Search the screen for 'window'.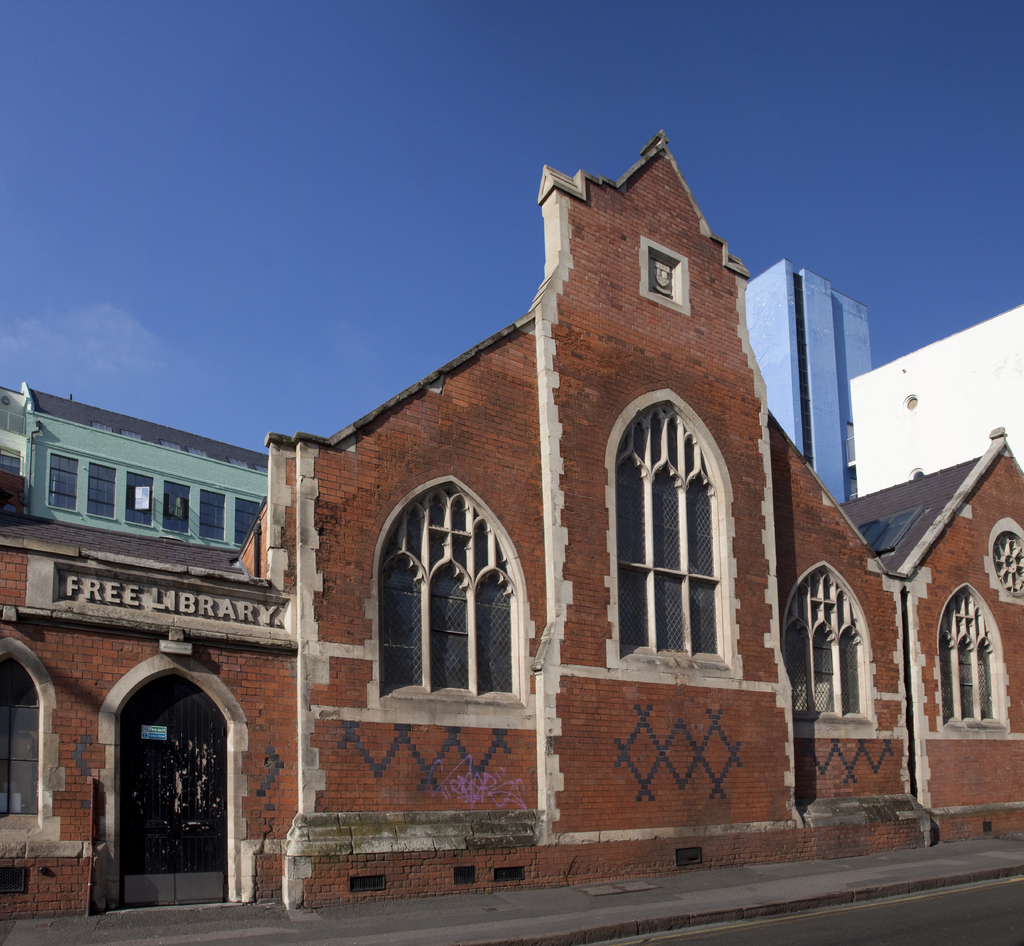
Found at {"left": 115, "top": 466, "right": 154, "bottom": 531}.
